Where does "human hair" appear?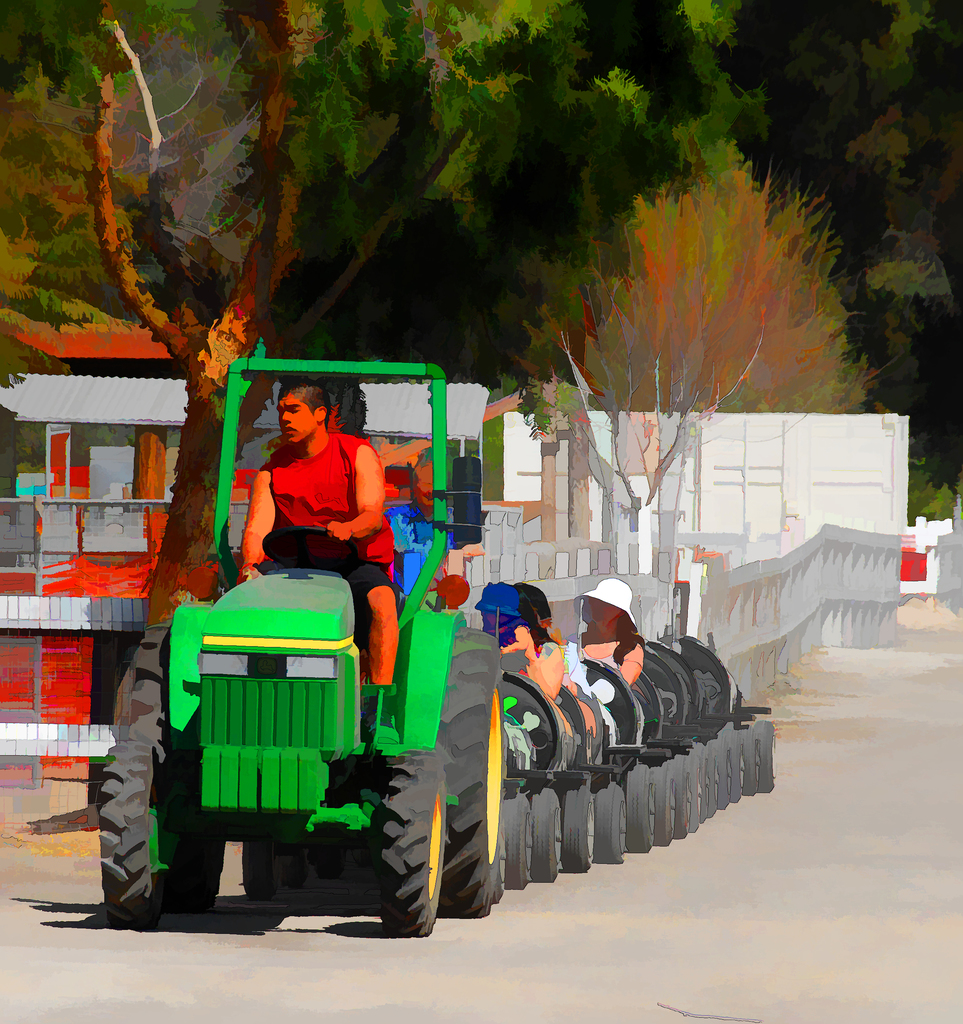
Appears at BBox(275, 378, 331, 432).
